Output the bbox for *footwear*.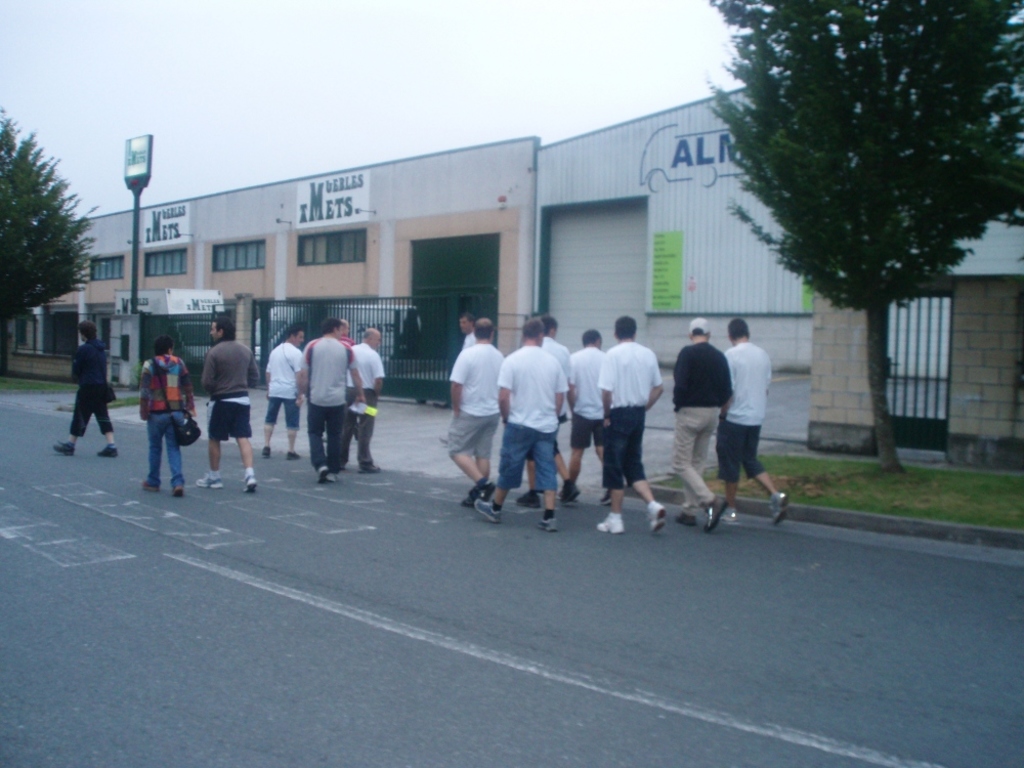
select_region(707, 496, 729, 534).
